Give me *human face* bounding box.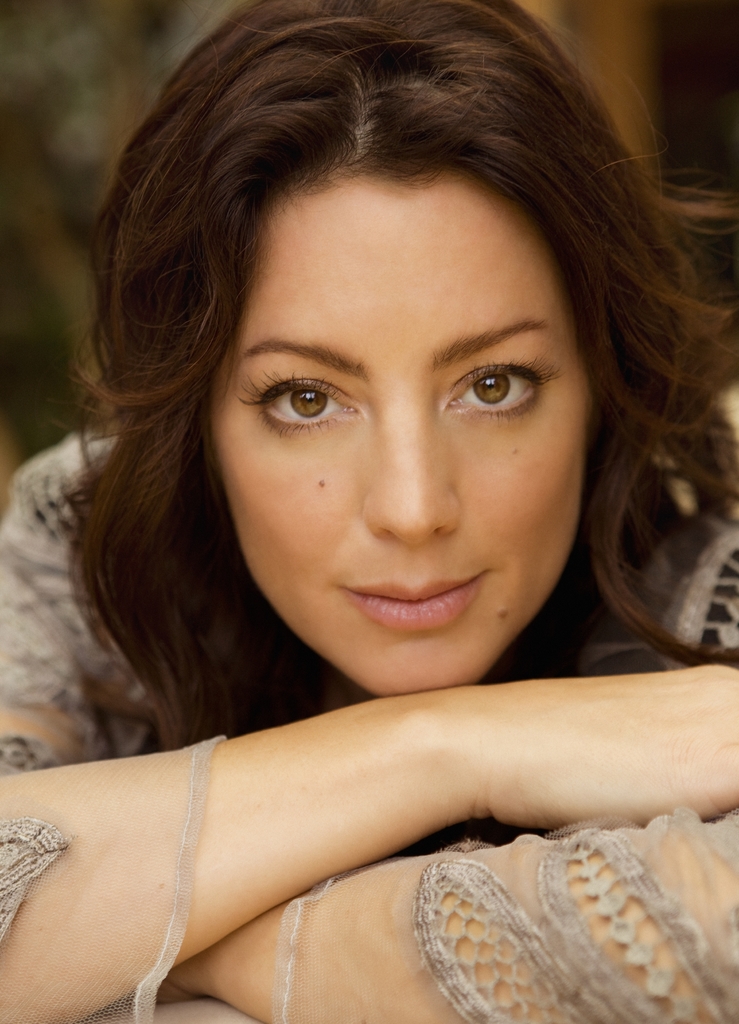
{"left": 207, "top": 162, "right": 584, "bottom": 697}.
